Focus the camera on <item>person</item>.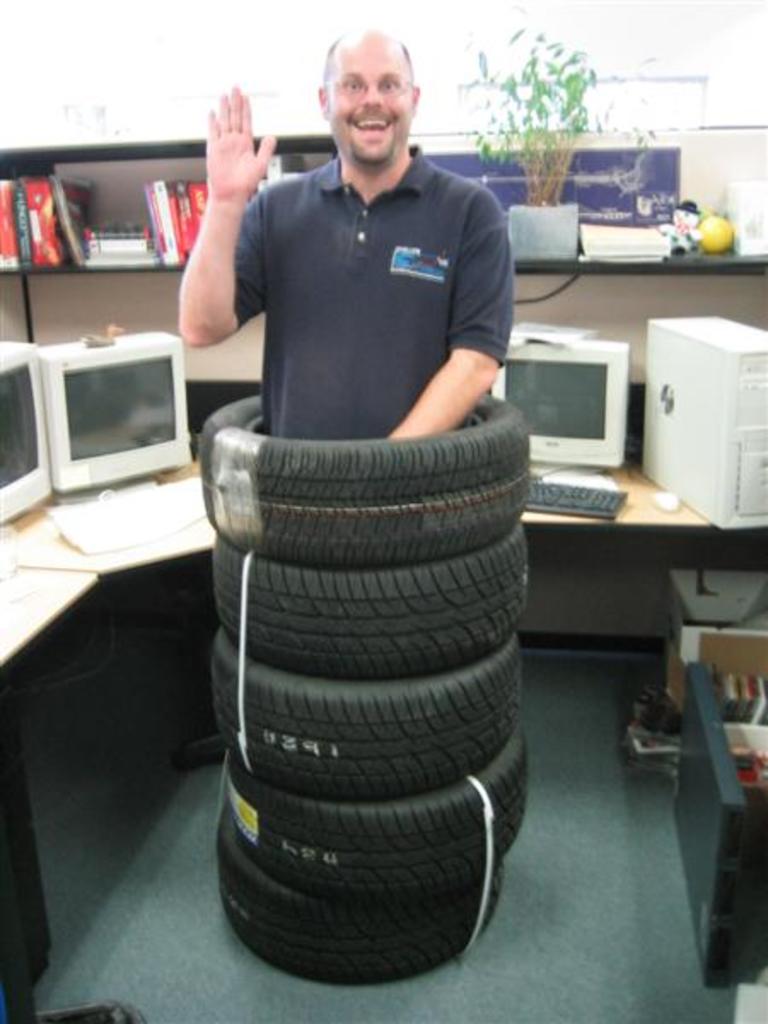
Focus region: detection(179, 29, 517, 439).
